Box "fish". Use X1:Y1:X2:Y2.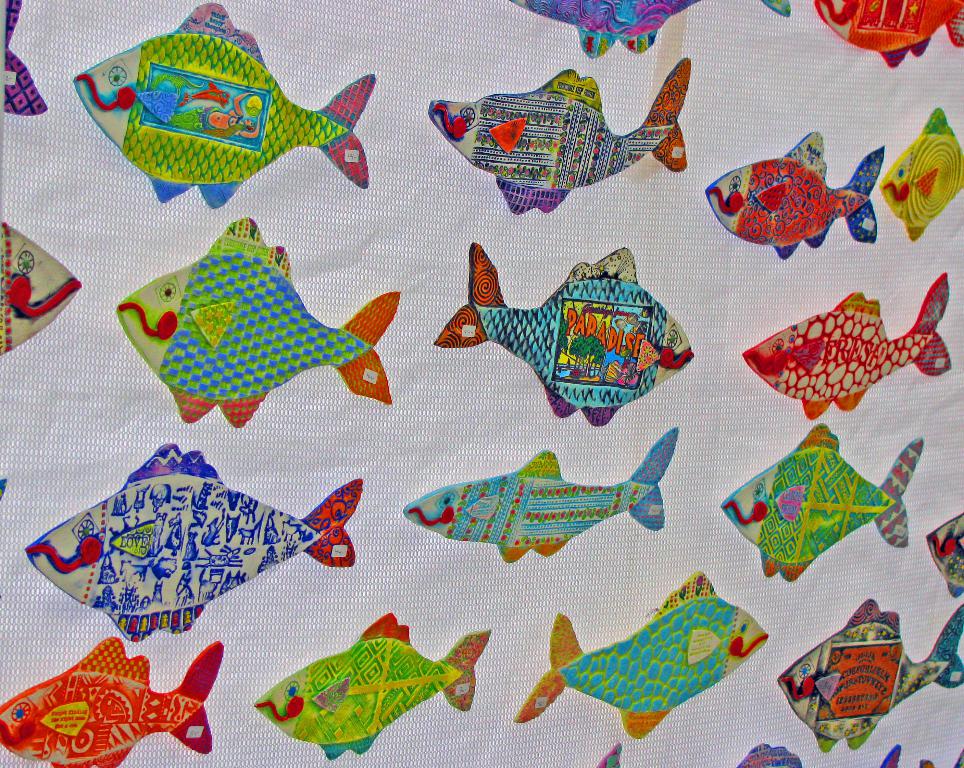
0:221:82:361.
